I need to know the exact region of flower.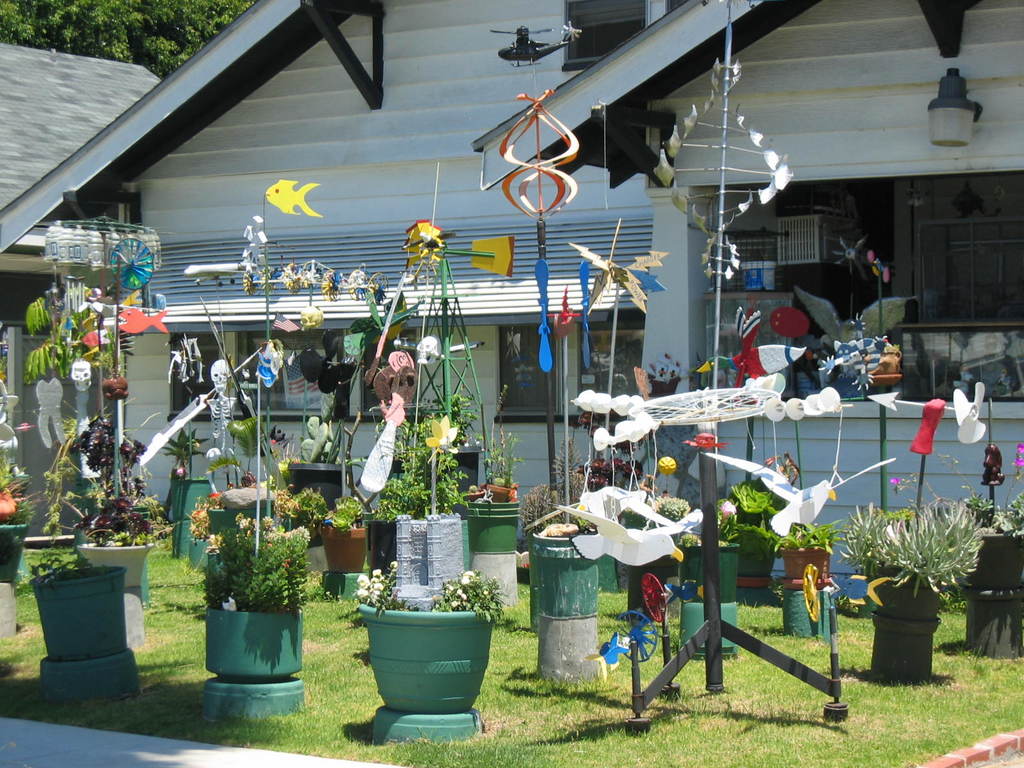
Region: rect(1016, 439, 1023, 451).
